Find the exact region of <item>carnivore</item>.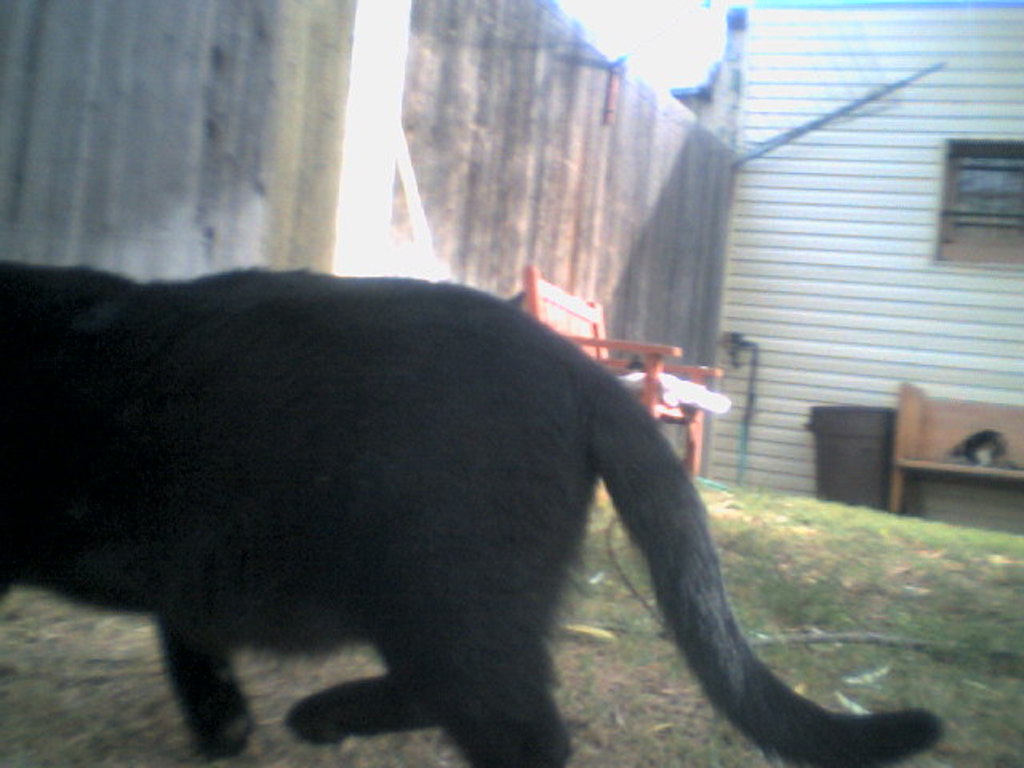
Exact region: box=[37, 210, 978, 767].
